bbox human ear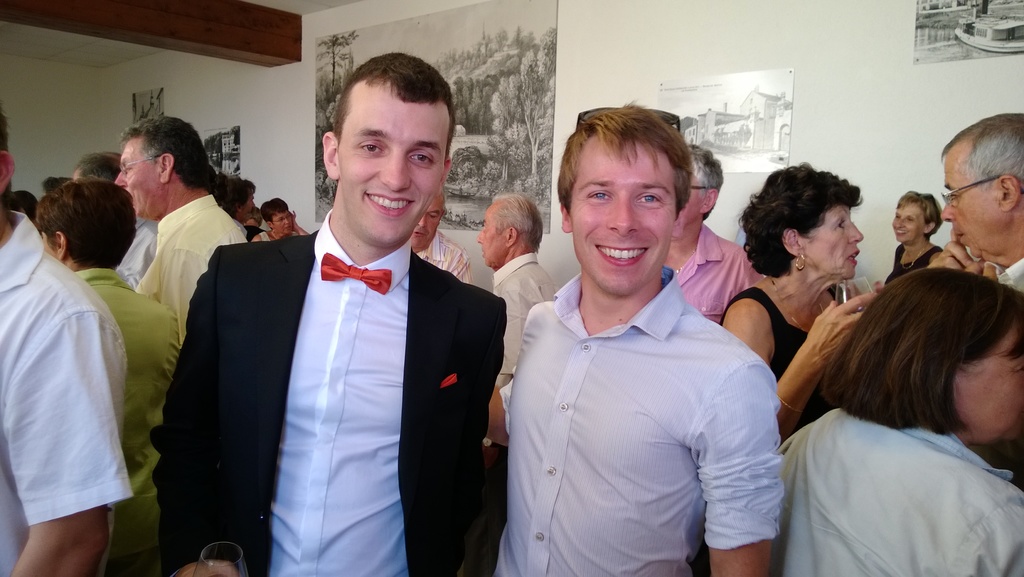
locate(703, 186, 717, 215)
